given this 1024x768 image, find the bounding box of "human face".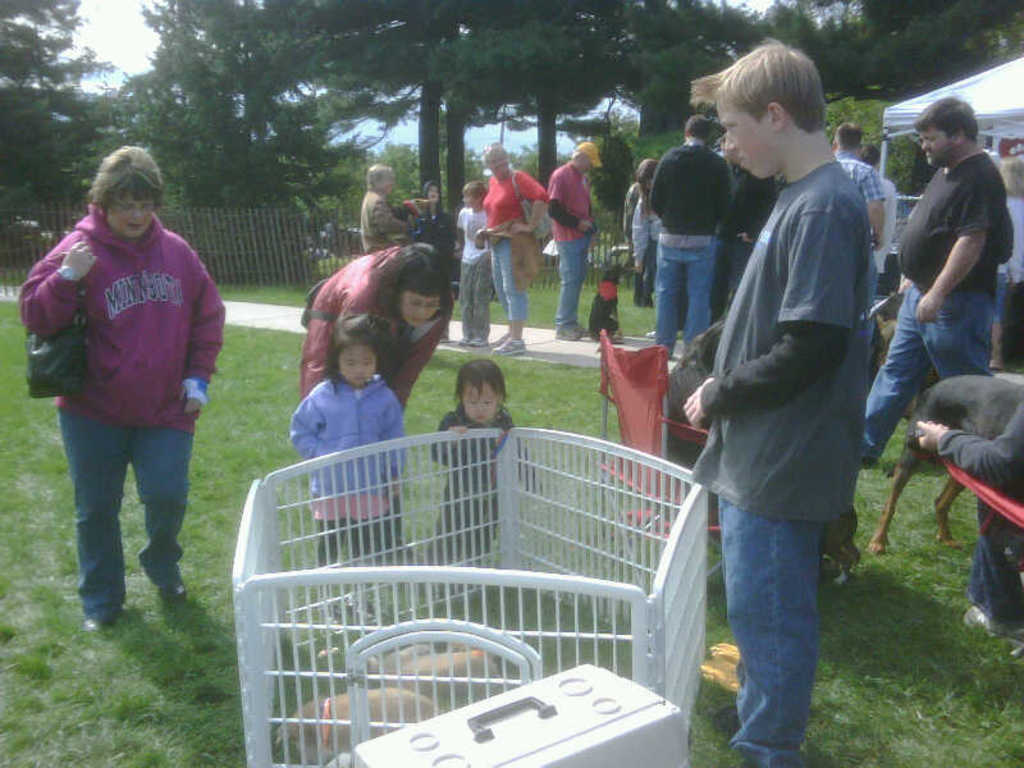
(left=463, top=372, right=500, bottom=426).
